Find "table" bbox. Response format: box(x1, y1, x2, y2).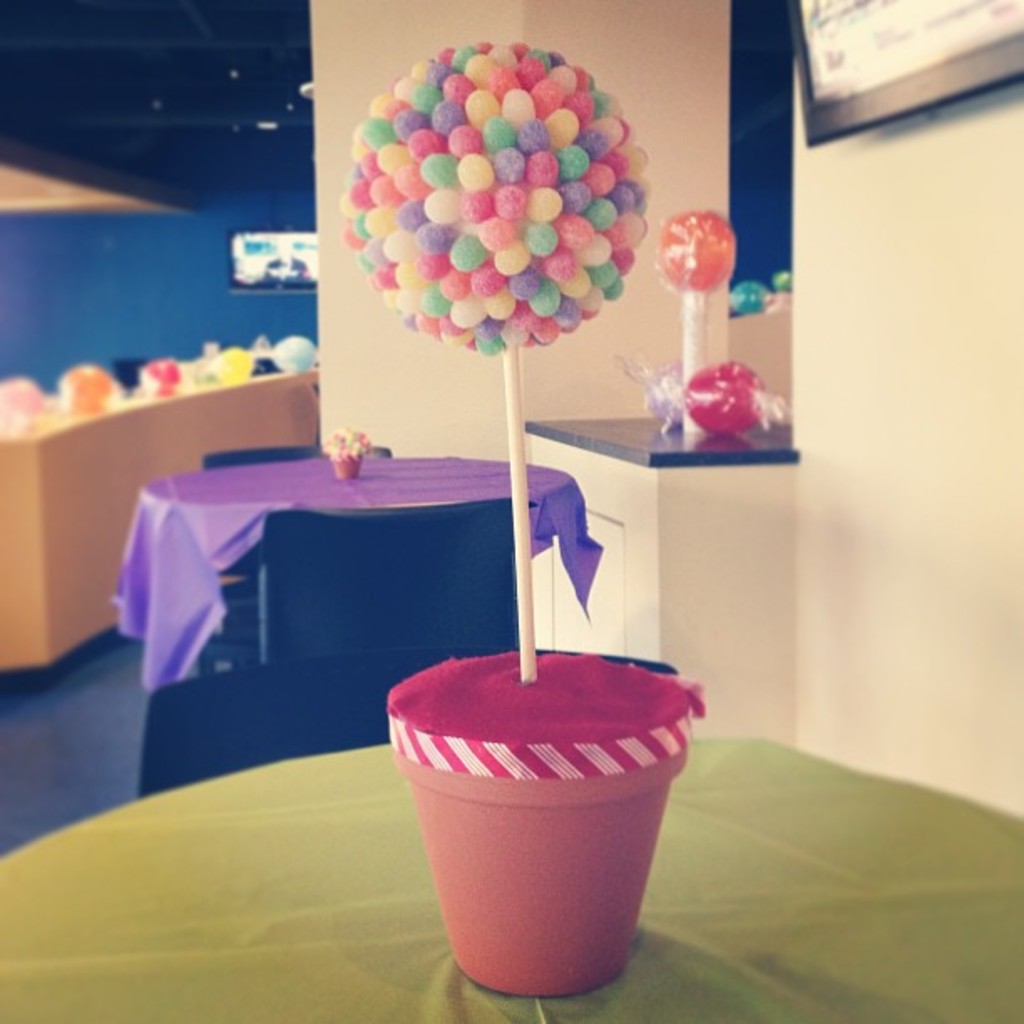
box(84, 435, 624, 806).
